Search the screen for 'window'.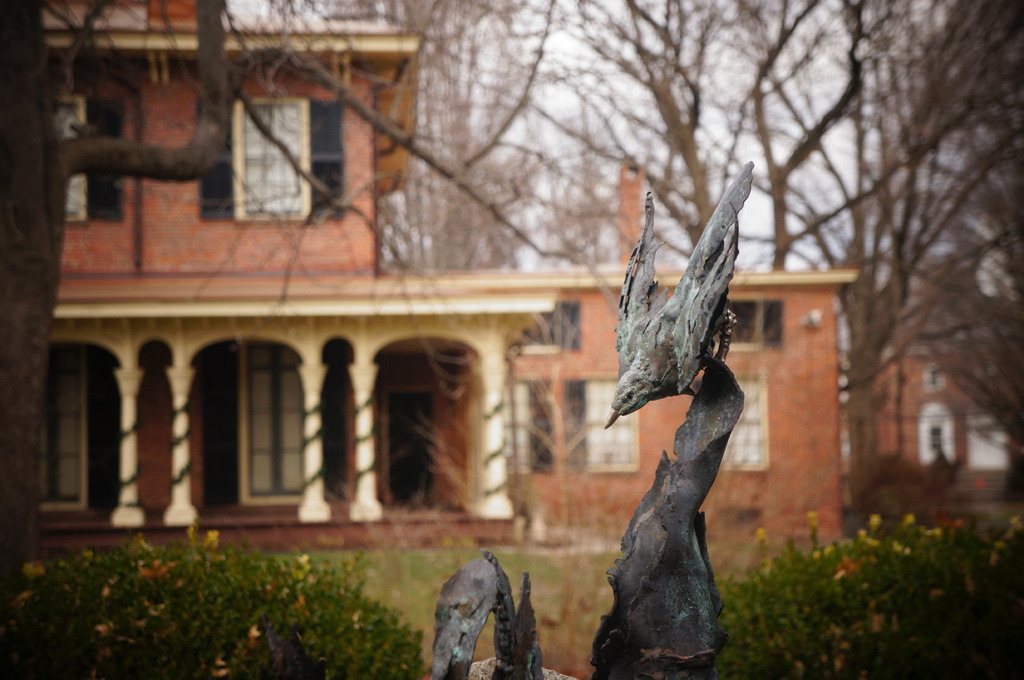
Found at x1=56, y1=97, x2=86, y2=224.
